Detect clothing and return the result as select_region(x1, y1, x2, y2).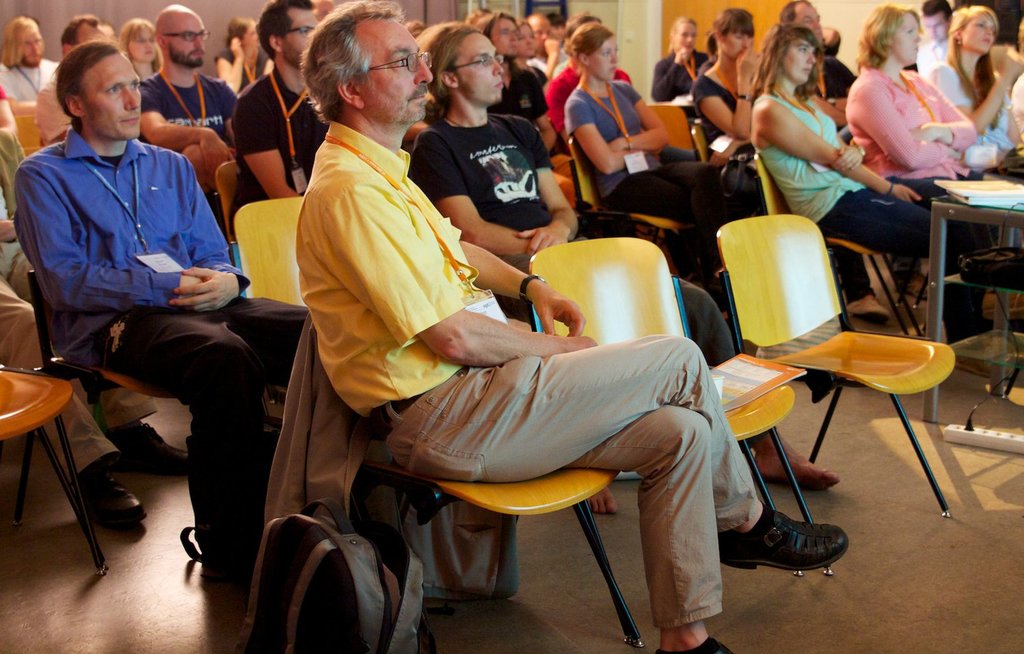
select_region(907, 43, 952, 67).
